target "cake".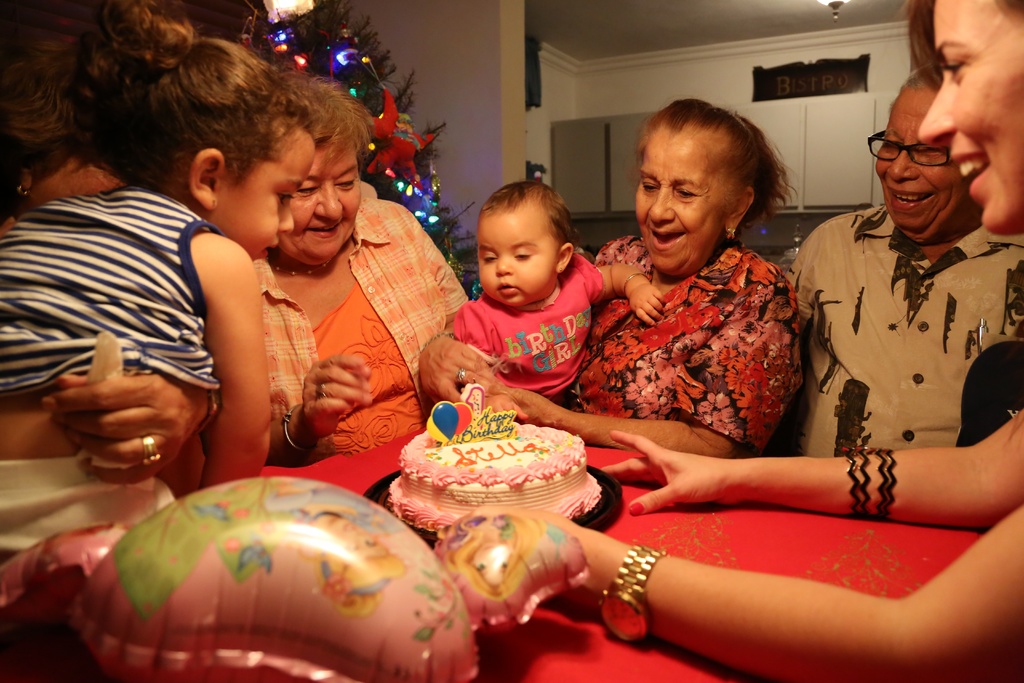
Target region: bbox(384, 422, 602, 523).
